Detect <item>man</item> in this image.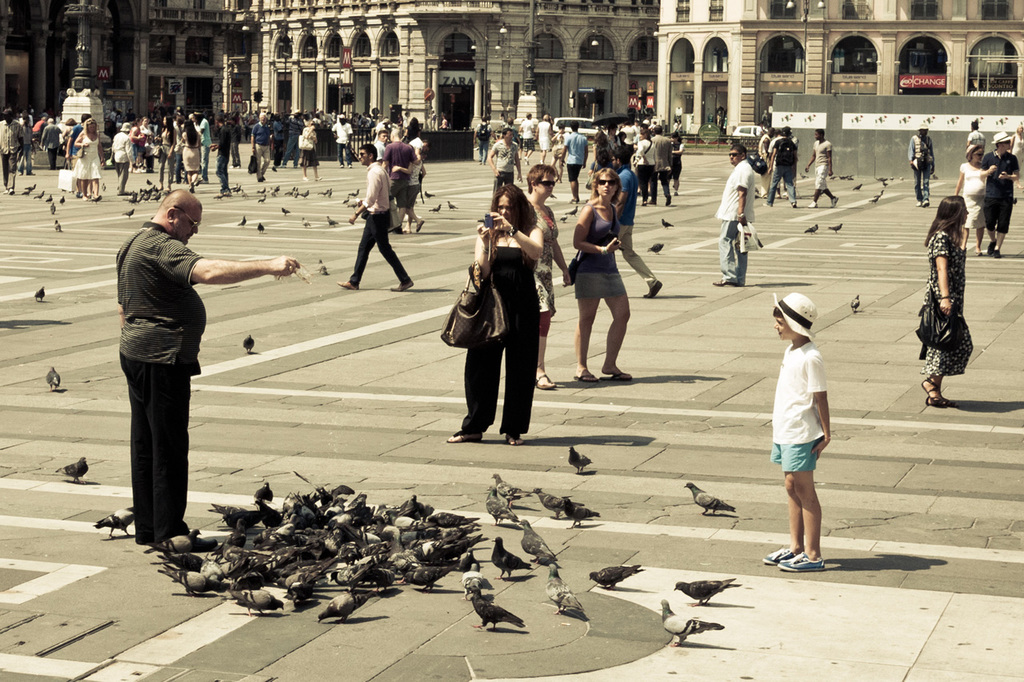
Detection: <box>644,120,676,206</box>.
